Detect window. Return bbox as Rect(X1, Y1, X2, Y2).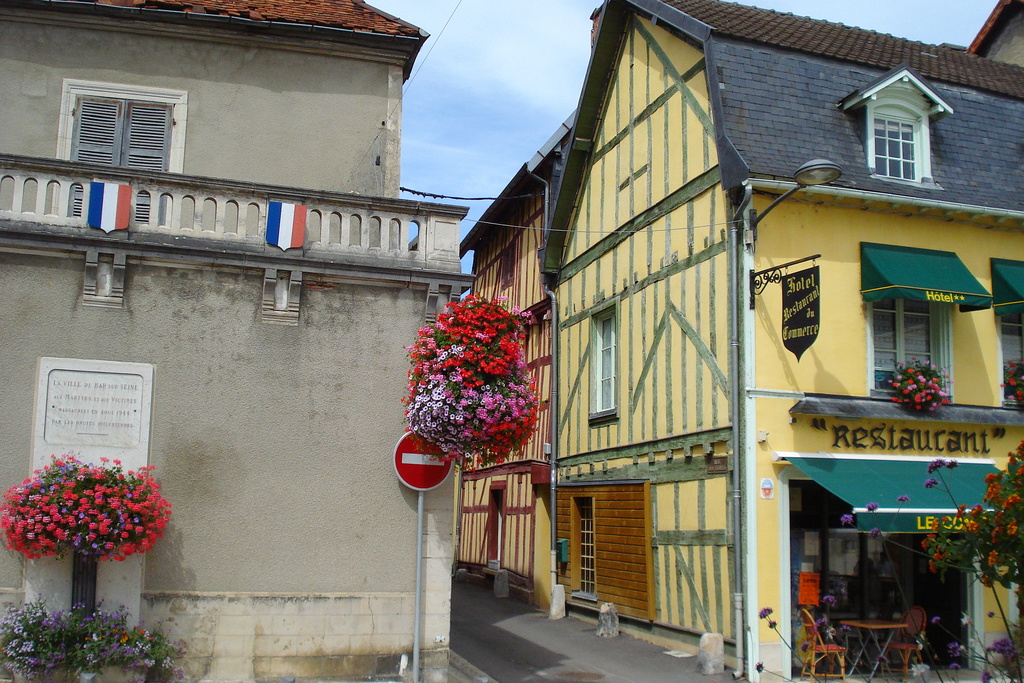
Rect(864, 283, 941, 403).
